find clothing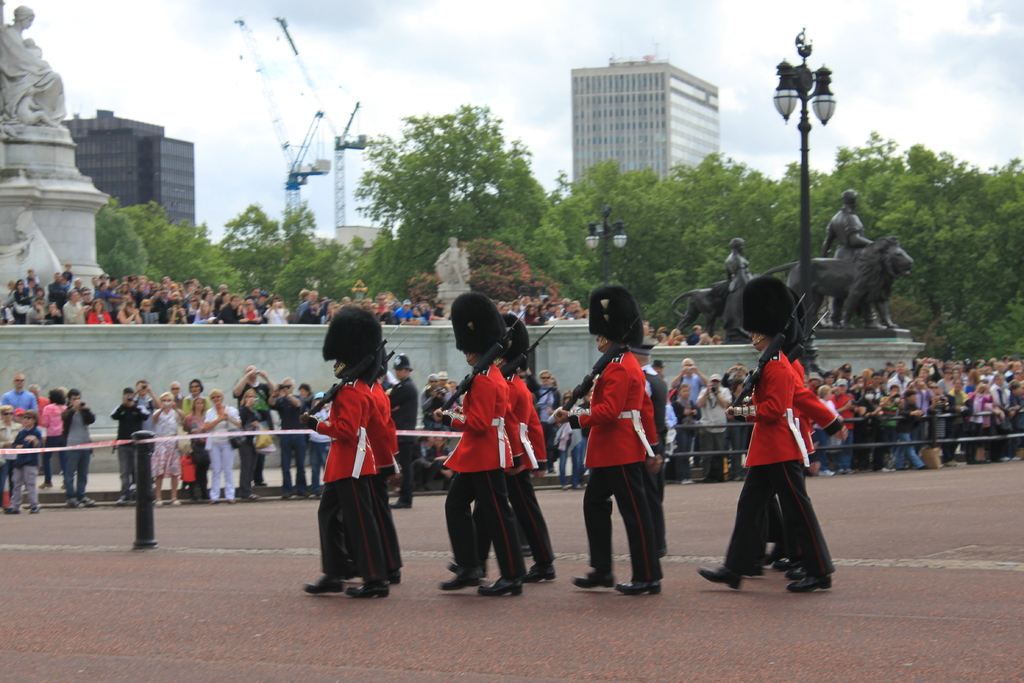
110,401,149,495
